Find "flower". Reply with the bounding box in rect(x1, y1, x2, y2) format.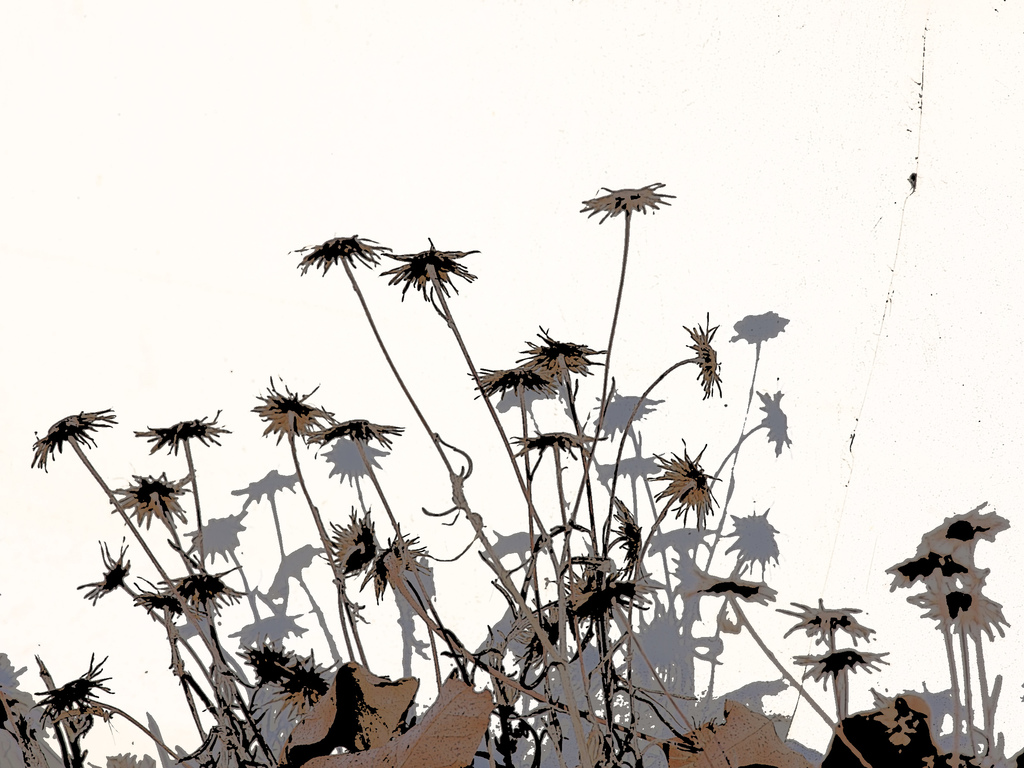
rect(378, 236, 483, 300).
